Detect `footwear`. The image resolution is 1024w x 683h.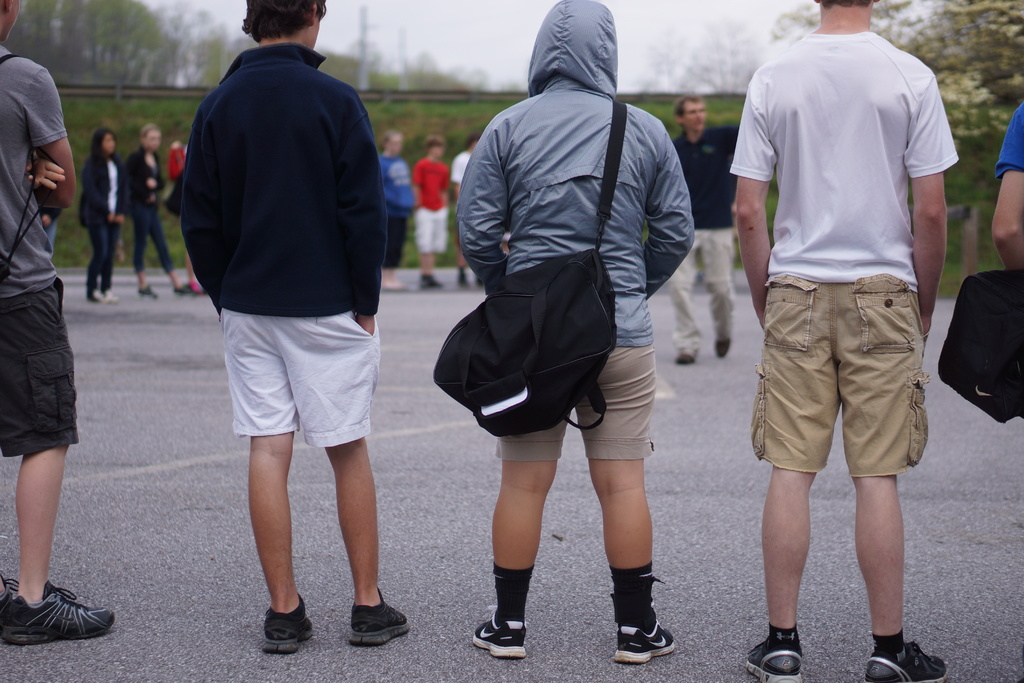
712, 334, 729, 361.
